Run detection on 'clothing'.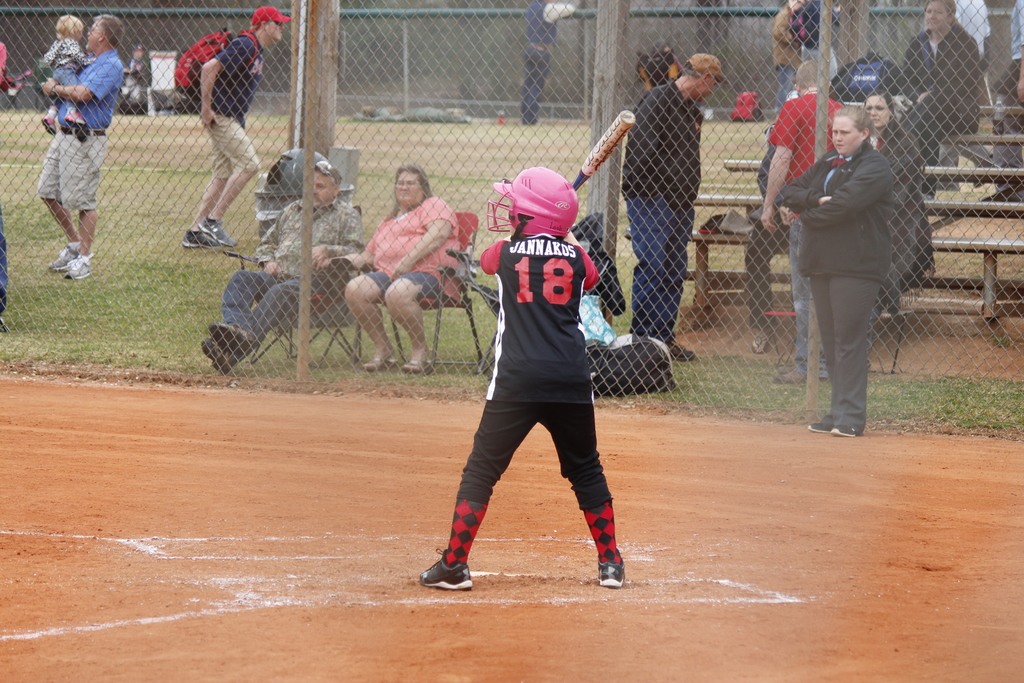
Result: BBox(787, 215, 826, 377).
